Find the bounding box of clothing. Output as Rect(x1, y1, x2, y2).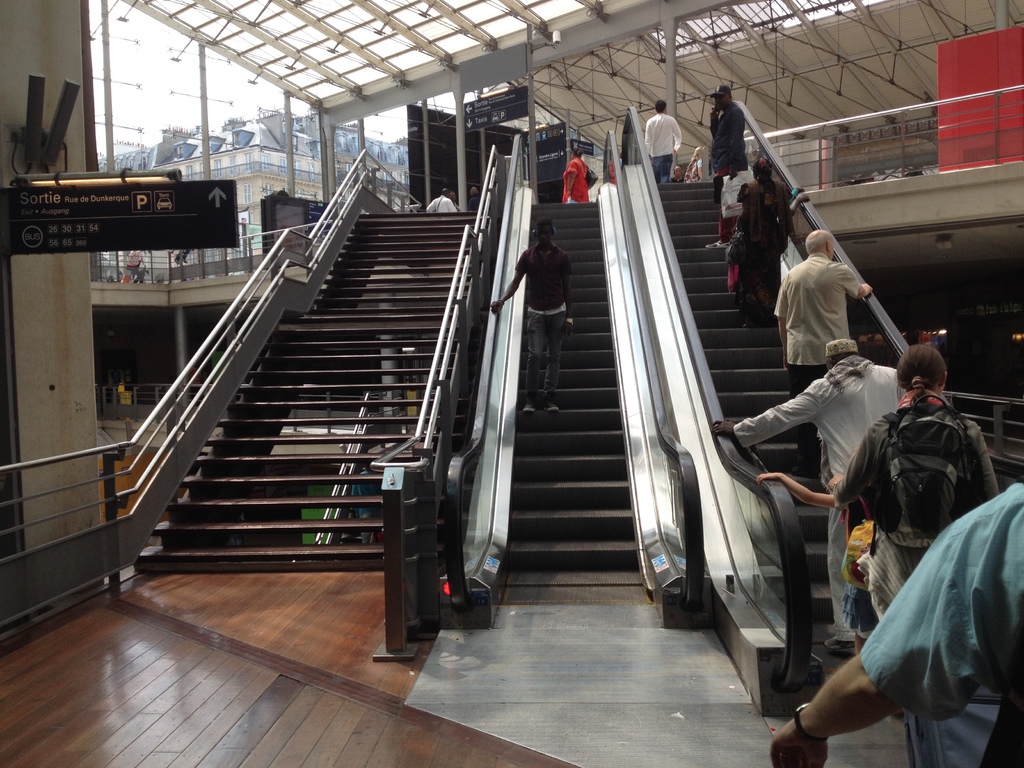
Rect(467, 193, 483, 213).
